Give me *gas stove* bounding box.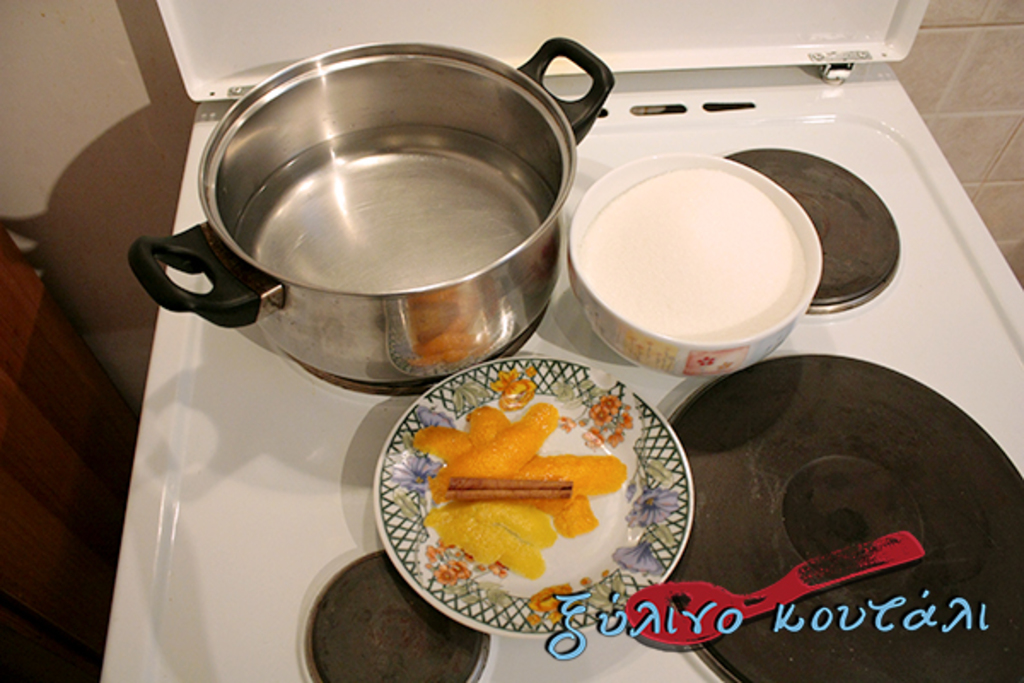
101 77 1022 681.
